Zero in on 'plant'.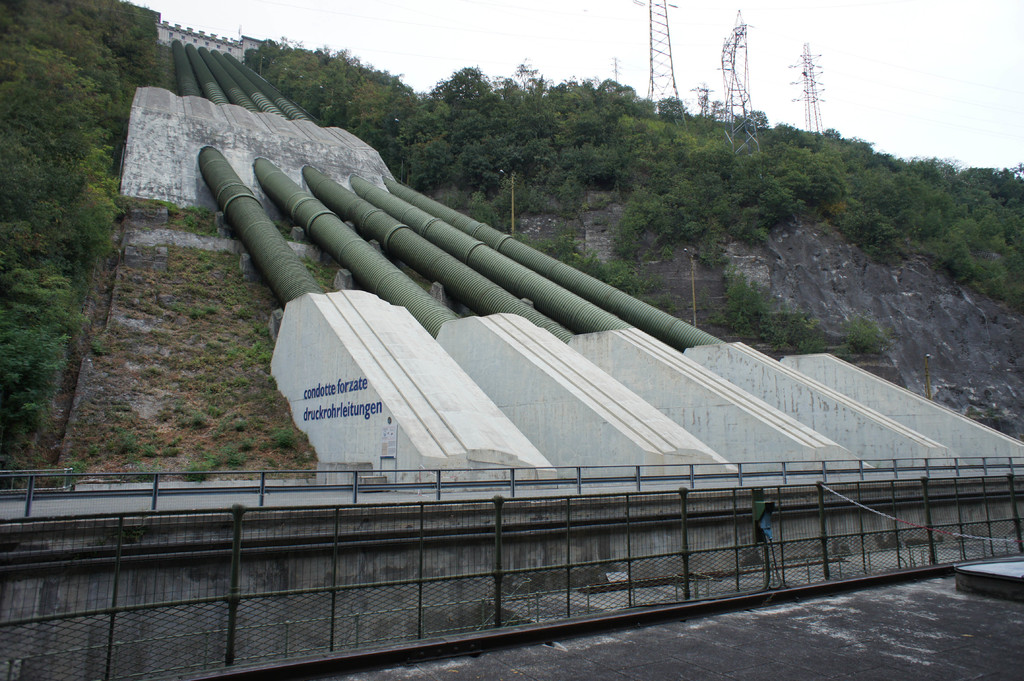
Zeroed in: 236:312:252:330.
